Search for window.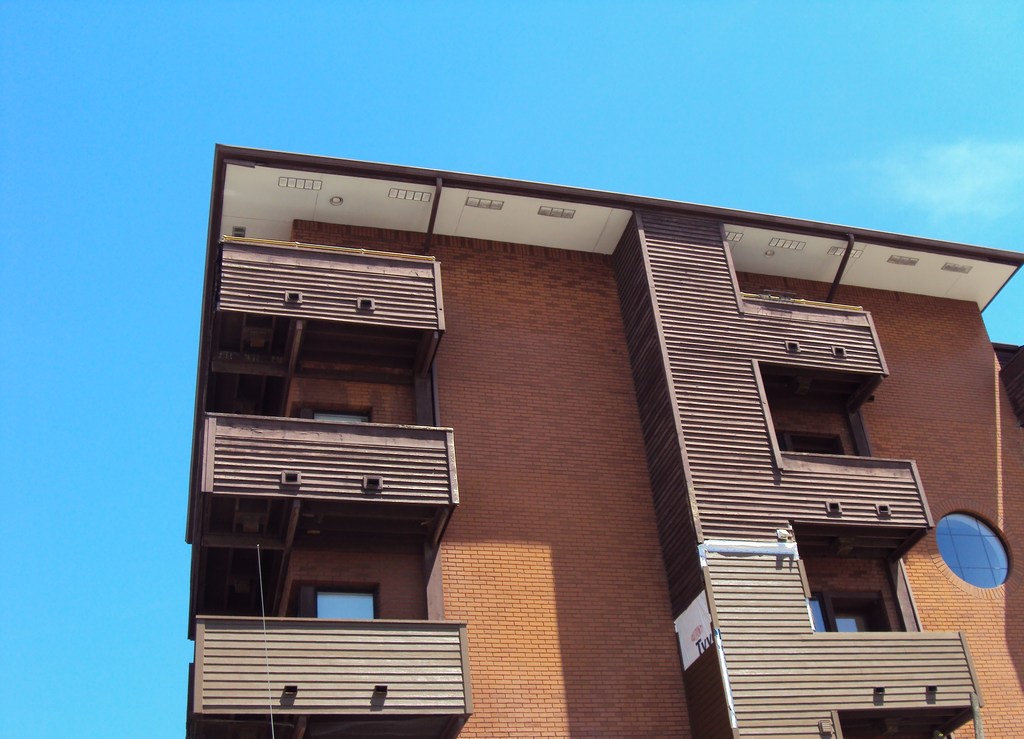
Found at box(929, 511, 1012, 590).
